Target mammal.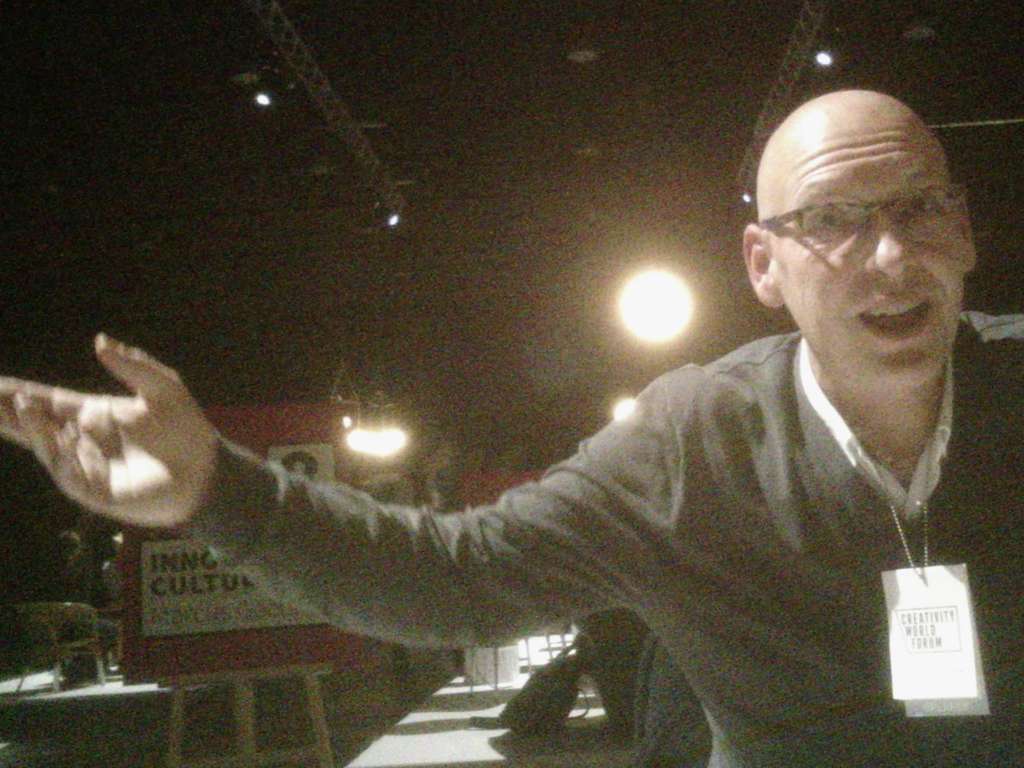
Target region: [0,0,1021,705].
